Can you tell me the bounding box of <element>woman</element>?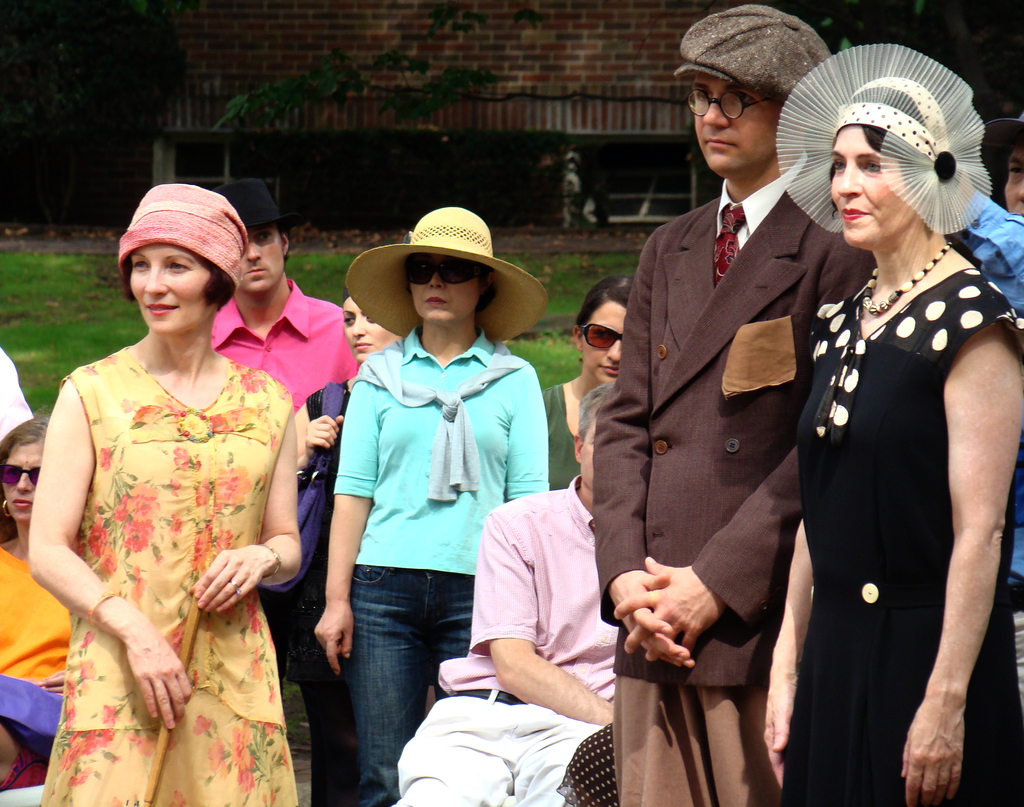
crop(531, 280, 686, 473).
